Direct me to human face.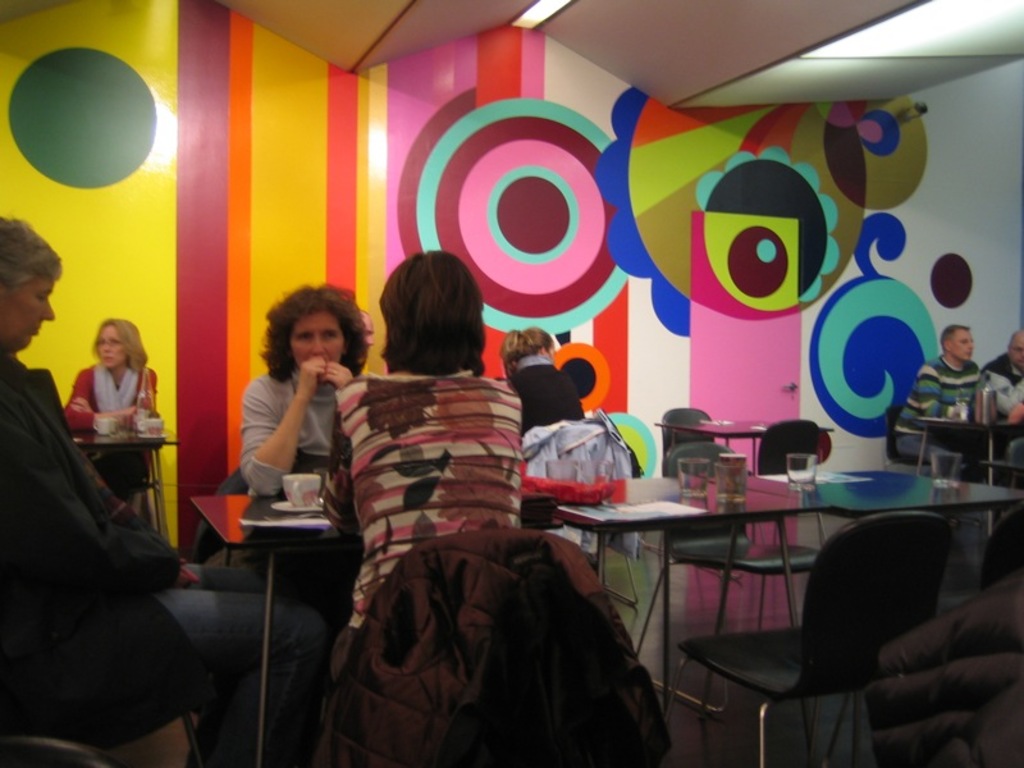
Direction: box(3, 275, 58, 355).
